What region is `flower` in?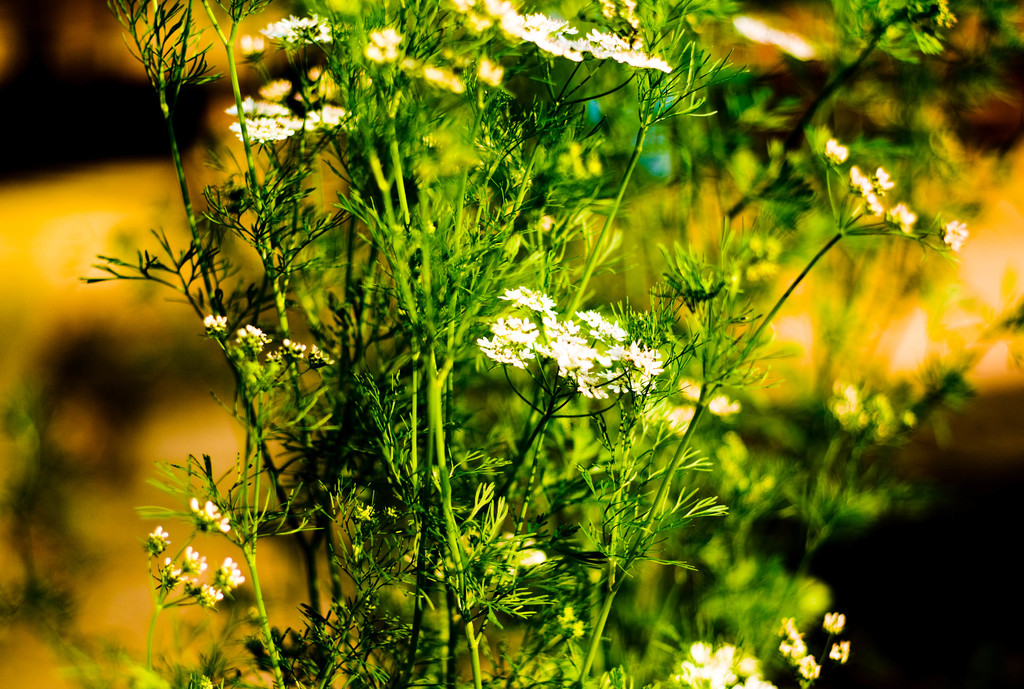
882:200:915:233.
